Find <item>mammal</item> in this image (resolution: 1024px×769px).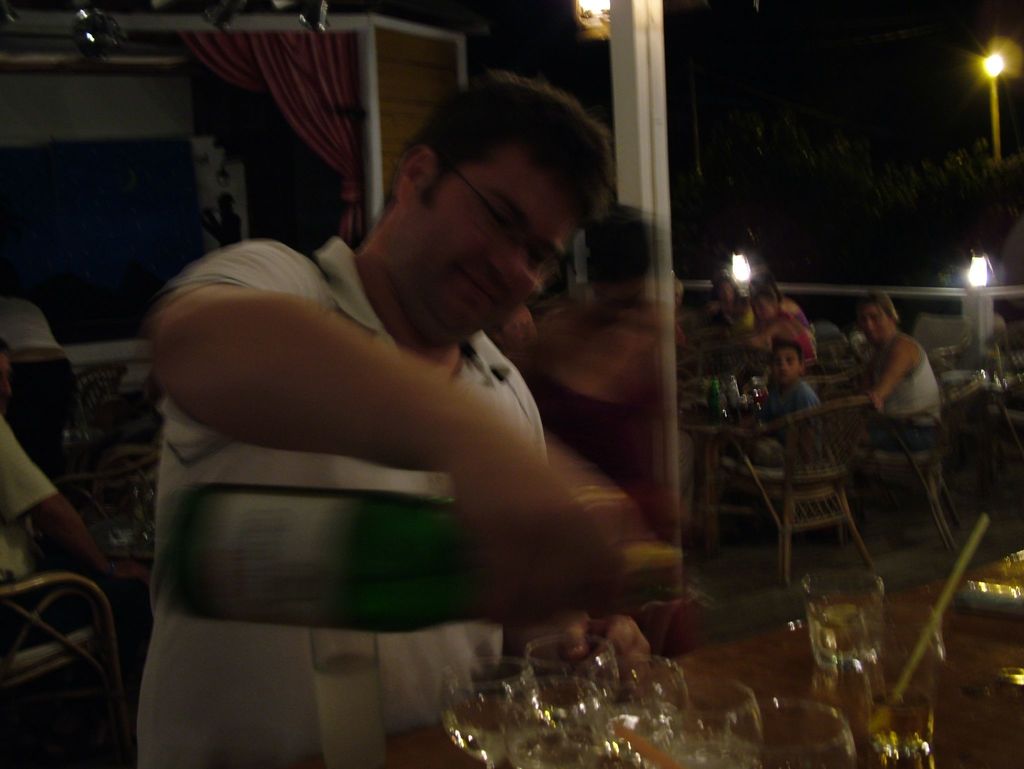
{"x1": 140, "y1": 67, "x2": 634, "y2": 768}.
